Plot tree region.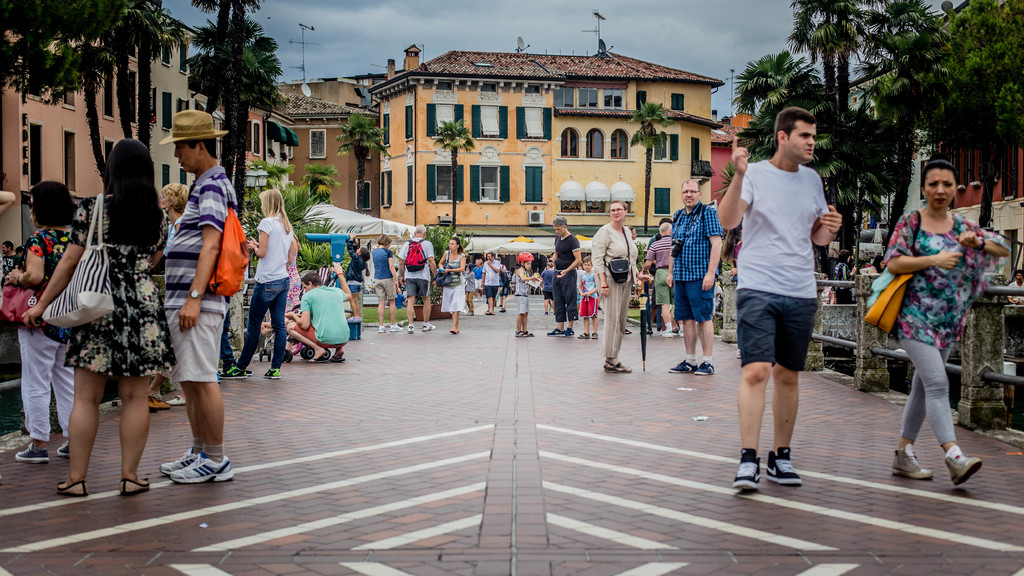
Plotted at 181 15 285 181.
